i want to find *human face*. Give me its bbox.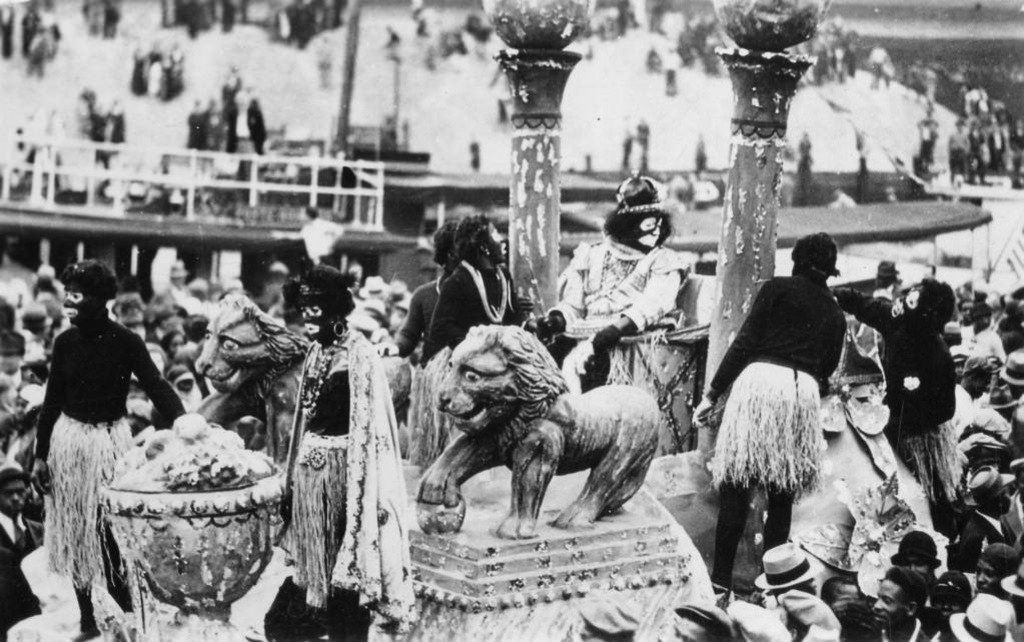
x1=638 y1=218 x2=661 y2=246.
